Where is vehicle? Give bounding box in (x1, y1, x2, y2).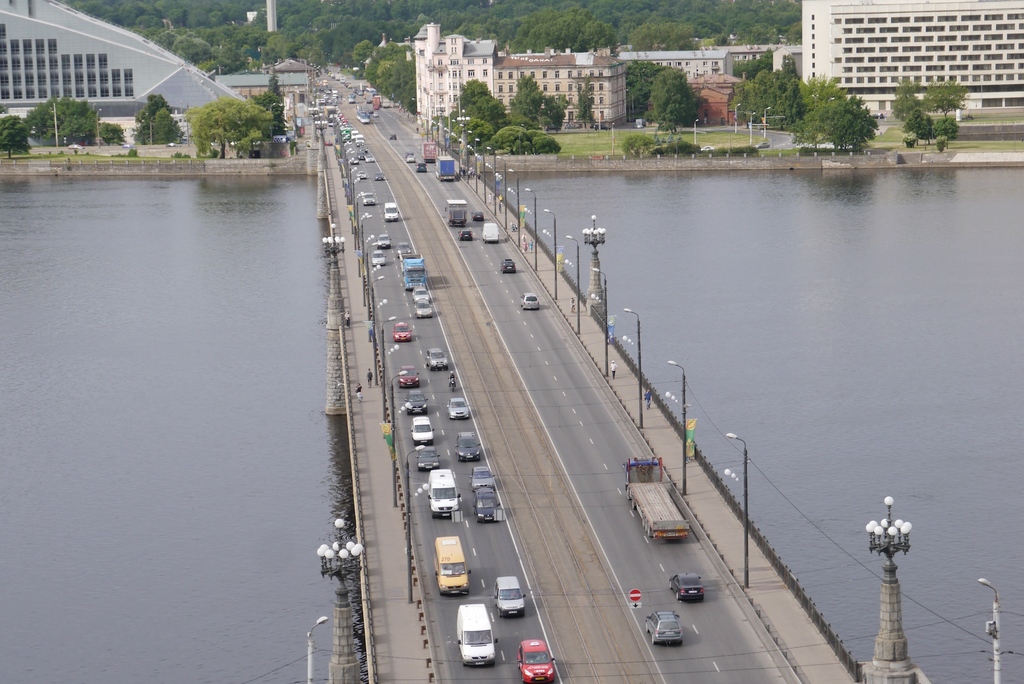
(646, 608, 687, 649).
